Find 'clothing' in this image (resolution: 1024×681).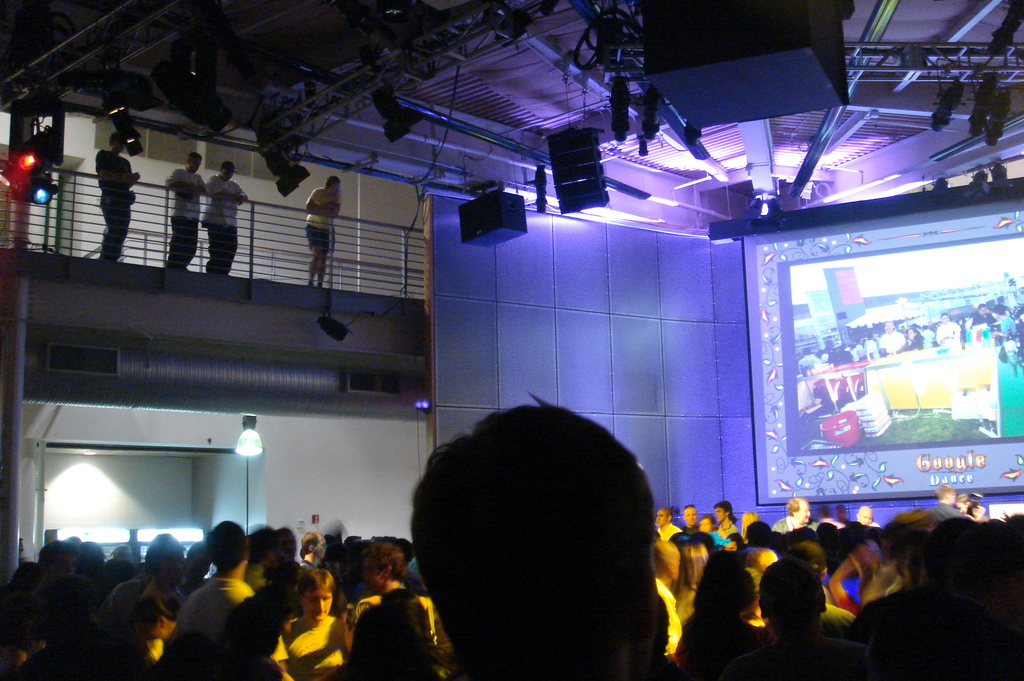
[774,515,800,530].
